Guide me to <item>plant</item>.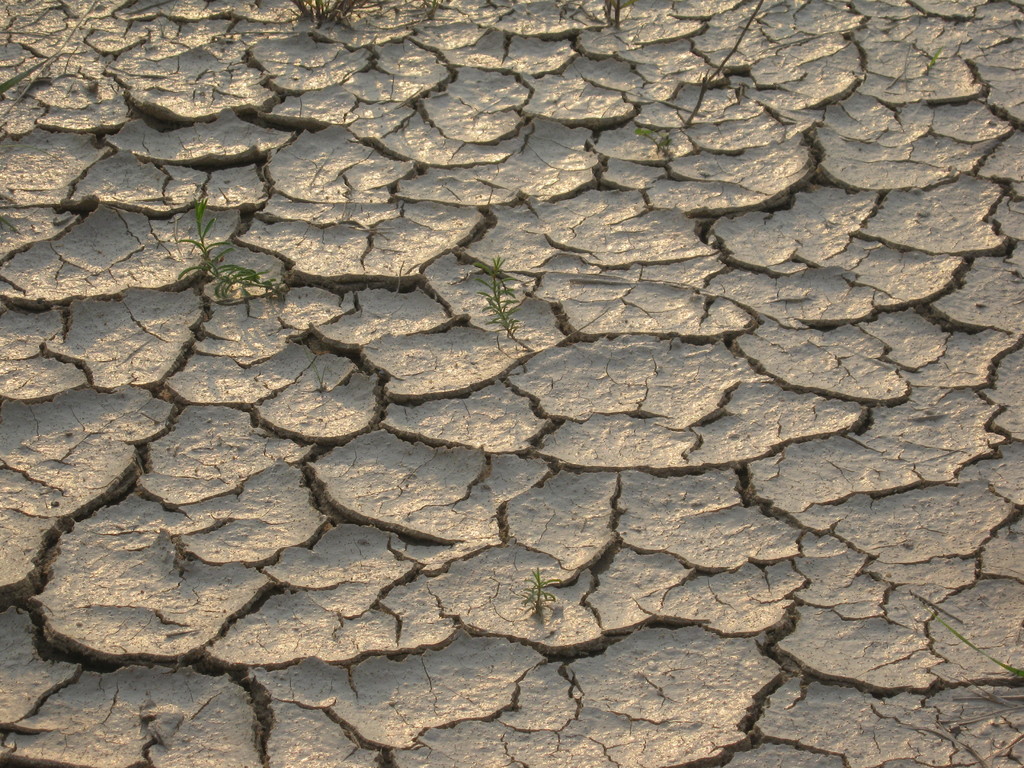
Guidance: {"x1": 634, "y1": 127, "x2": 675, "y2": 161}.
